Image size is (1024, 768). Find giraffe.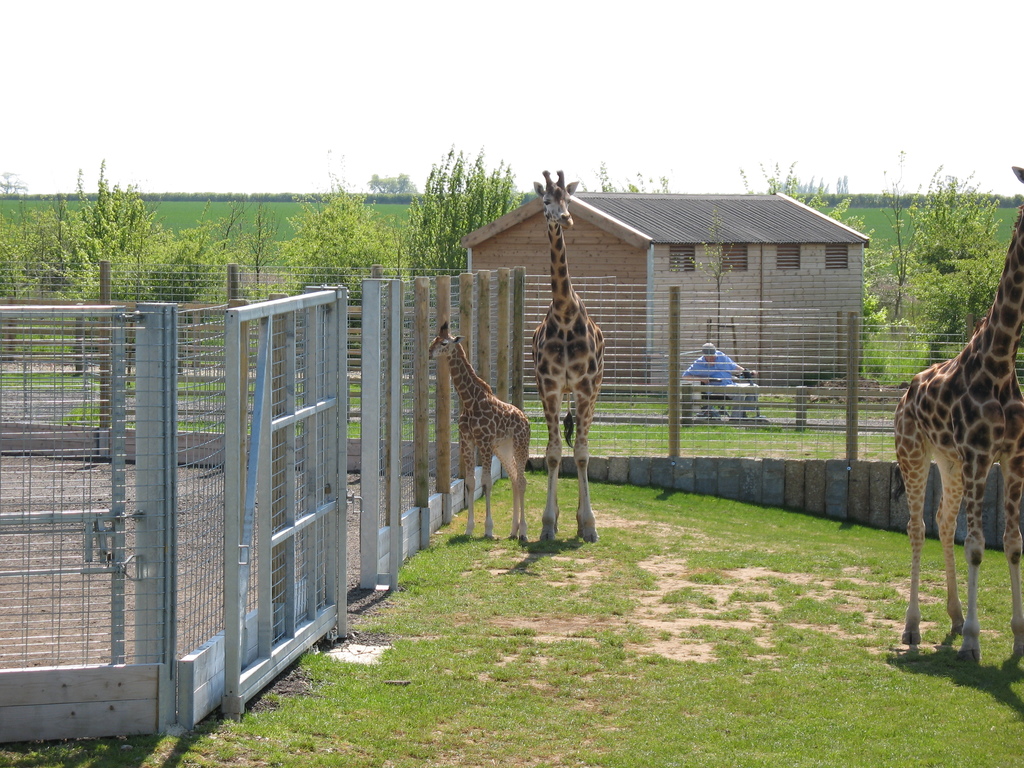
893 163 1023 668.
